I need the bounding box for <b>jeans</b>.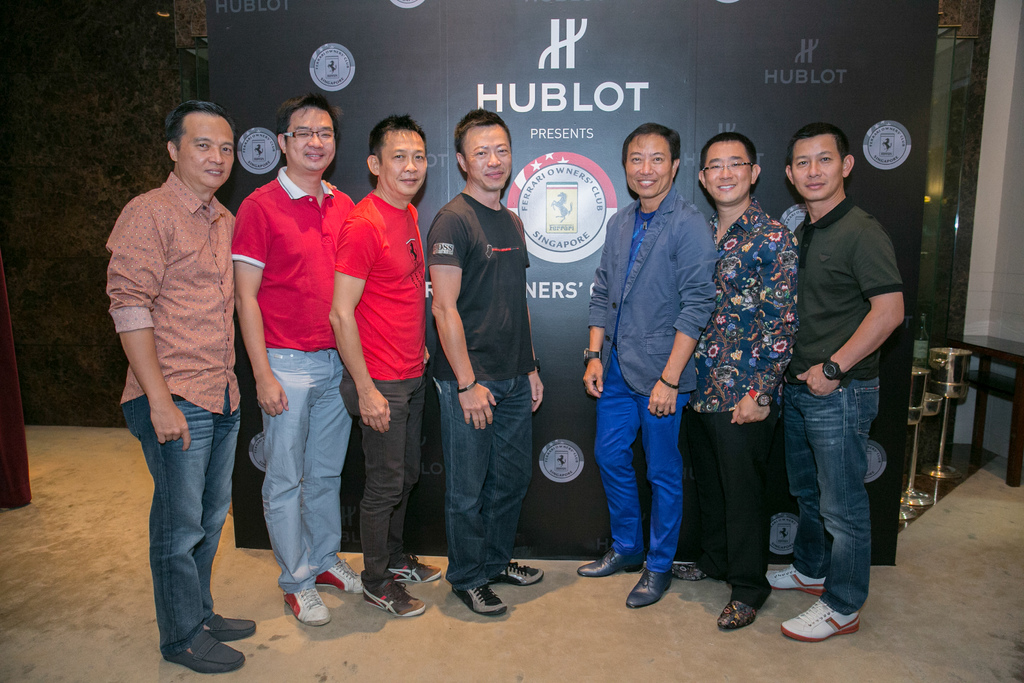
Here it is: bbox=[603, 389, 682, 566].
